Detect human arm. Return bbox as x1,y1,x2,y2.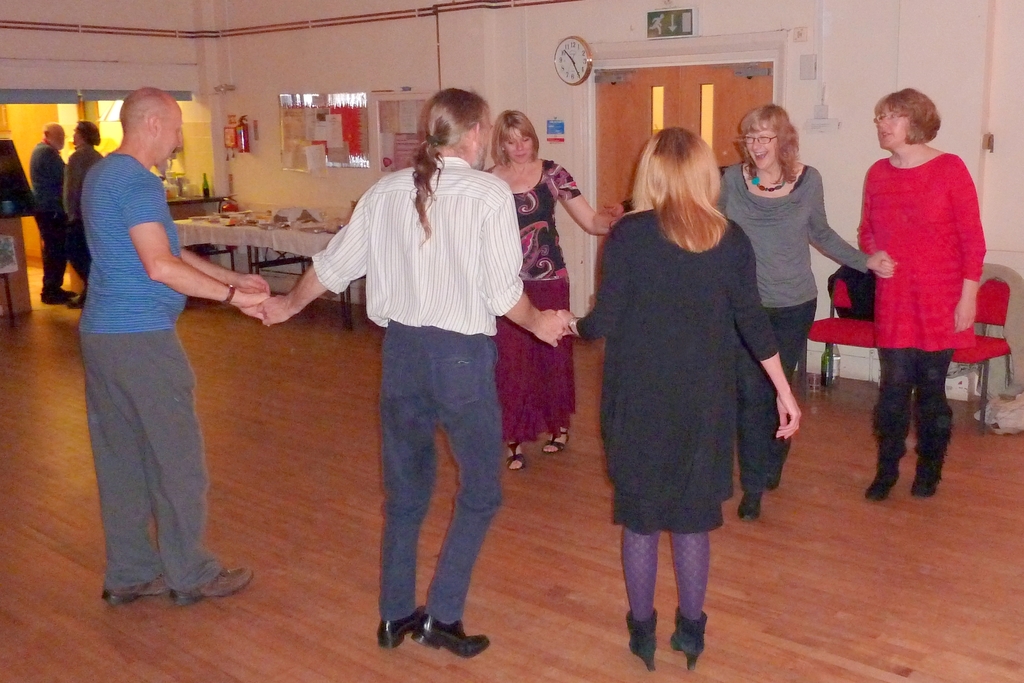
543,151,620,251.
